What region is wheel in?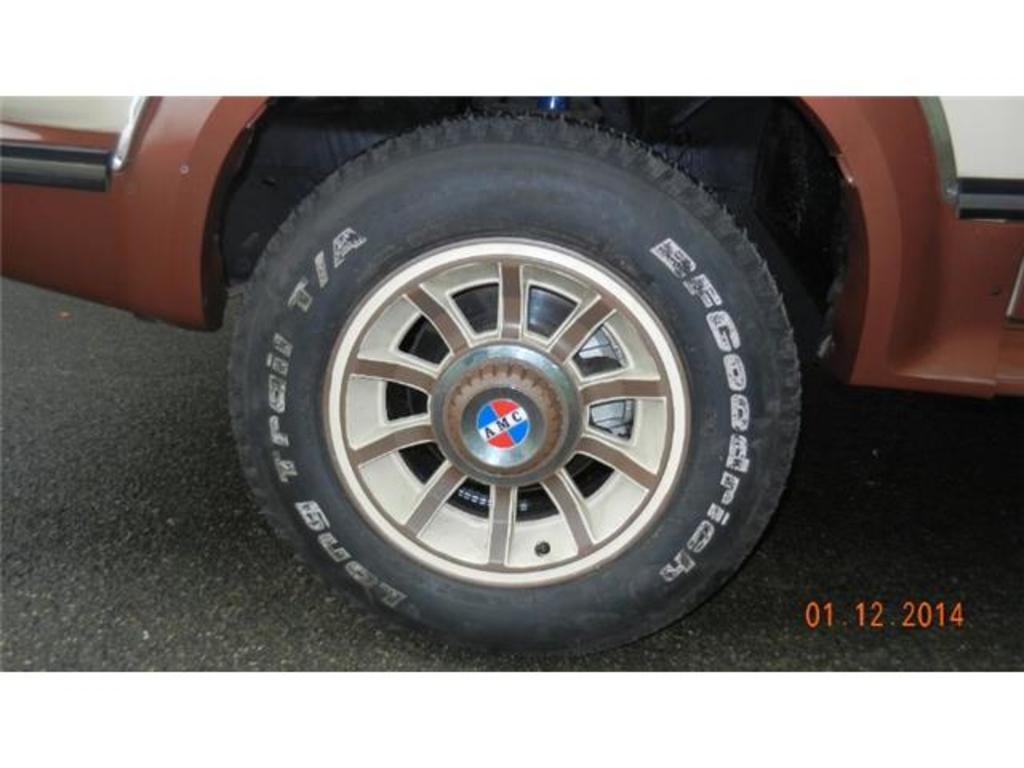
bbox=[218, 118, 806, 659].
